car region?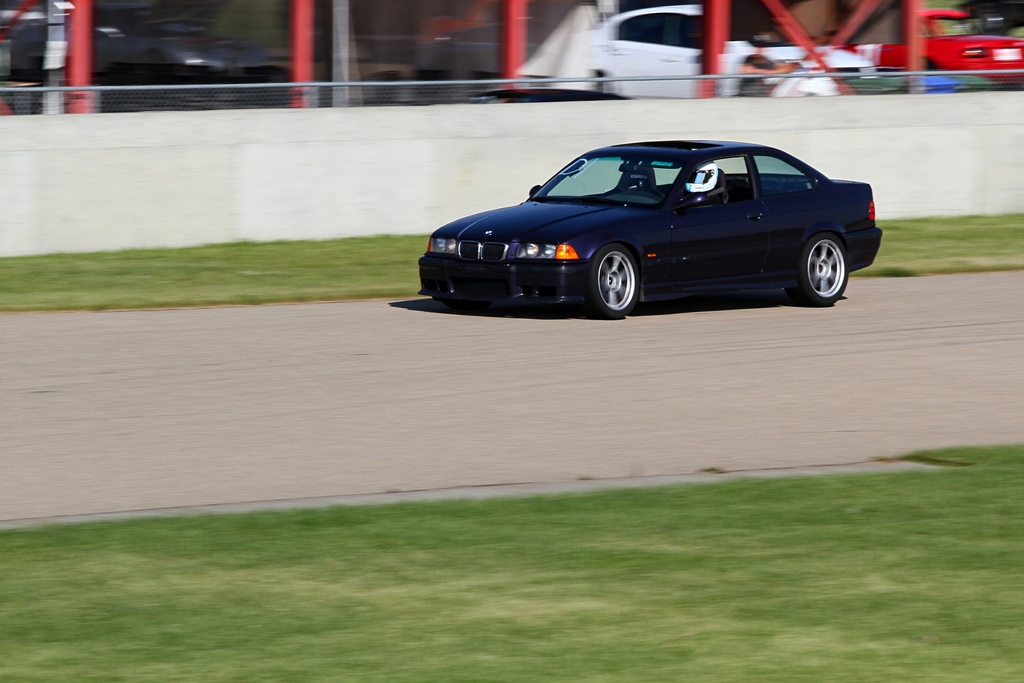
414/142/881/318
